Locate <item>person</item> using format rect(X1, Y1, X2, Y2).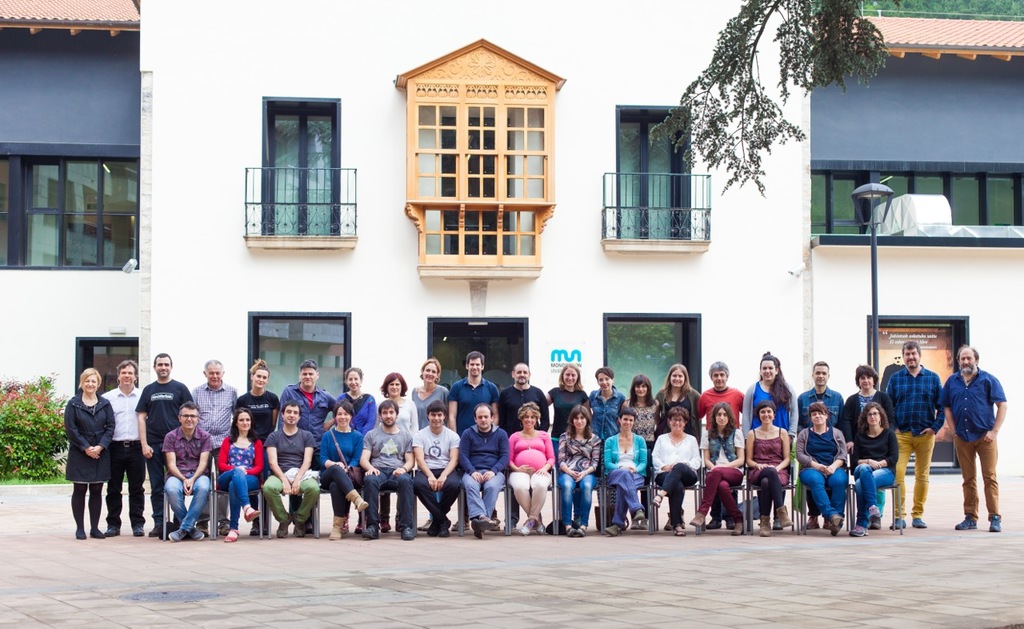
rect(742, 396, 794, 538).
